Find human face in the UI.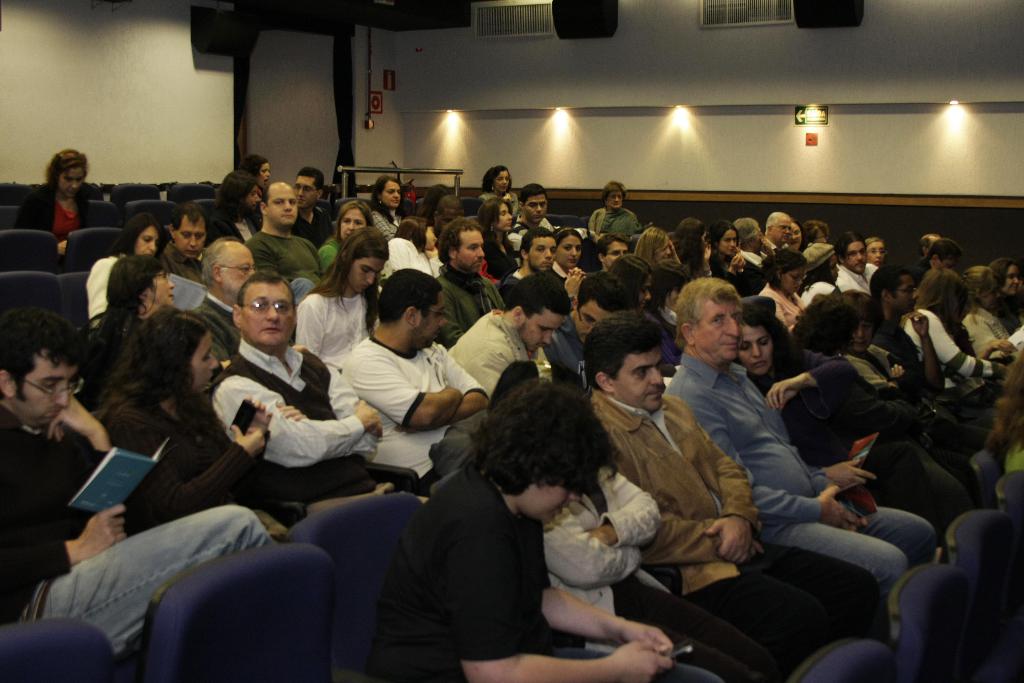
UI element at region(296, 176, 315, 207).
